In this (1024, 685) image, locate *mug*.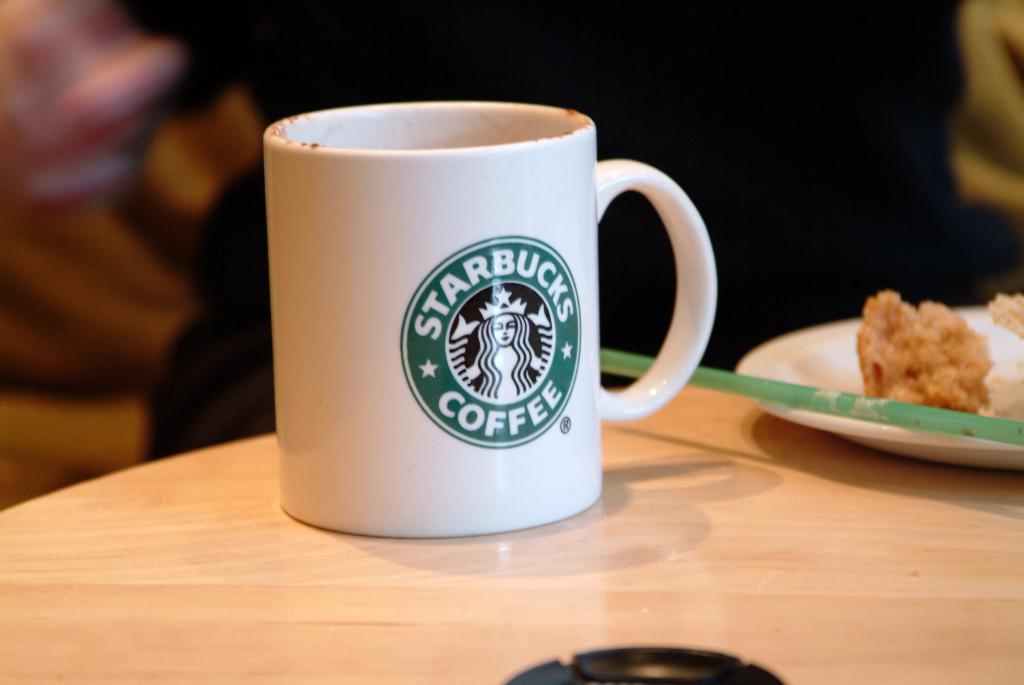
Bounding box: locate(261, 101, 717, 539).
